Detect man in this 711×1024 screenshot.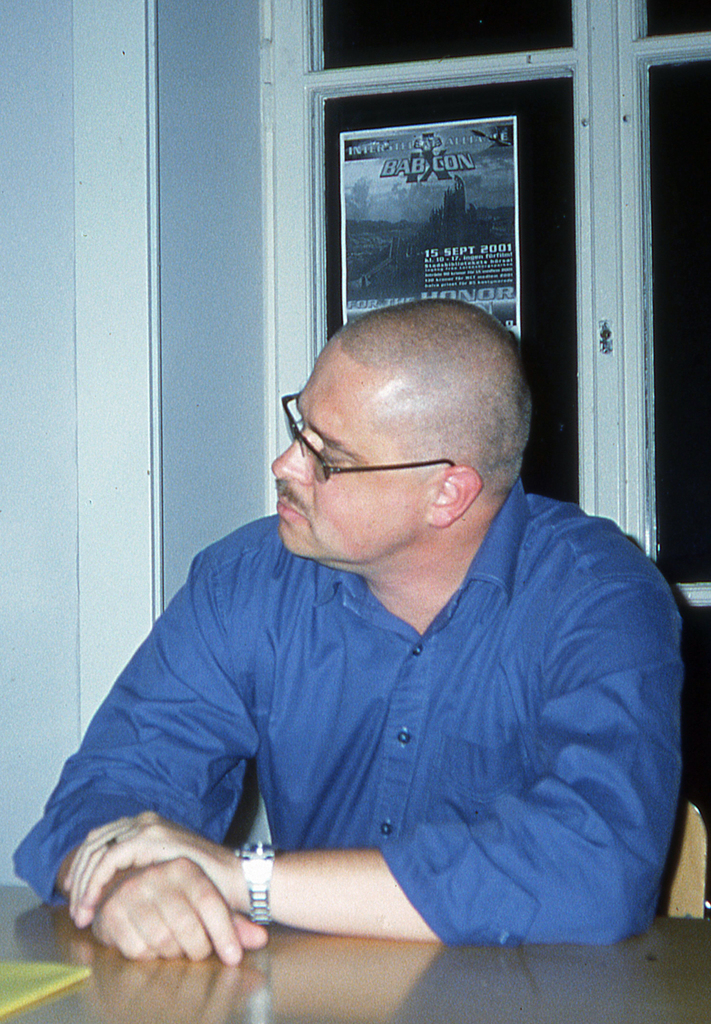
Detection: left=55, top=242, right=682, bottom=959.
